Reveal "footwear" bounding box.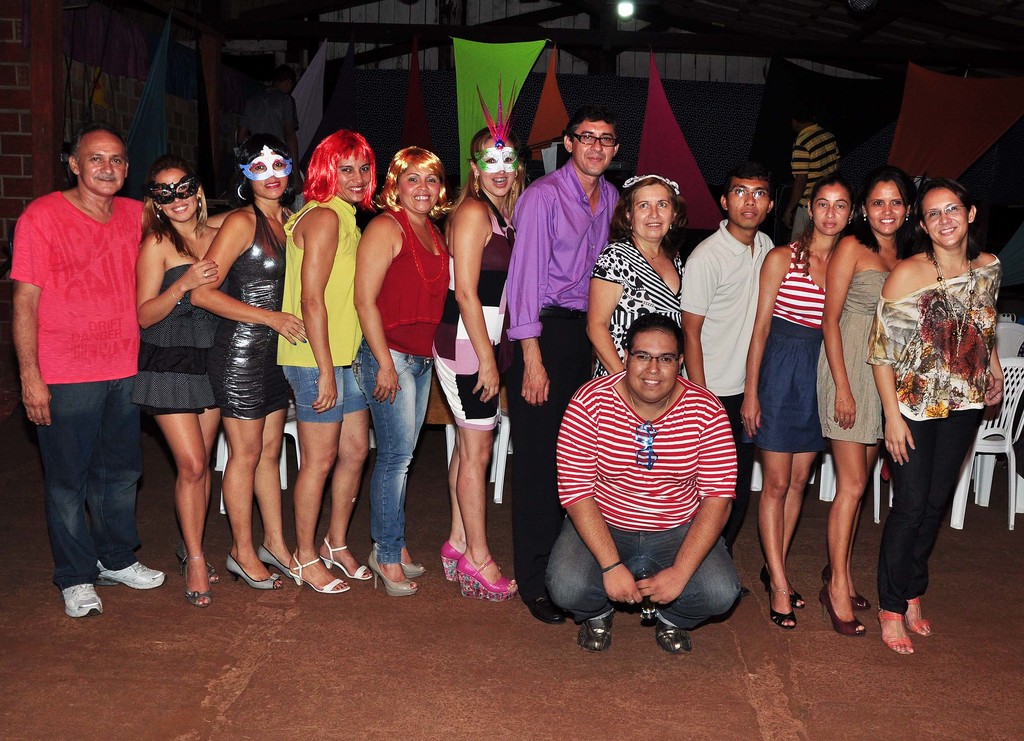
Revealed: left=95, top=554, right=168, bottom=588.
